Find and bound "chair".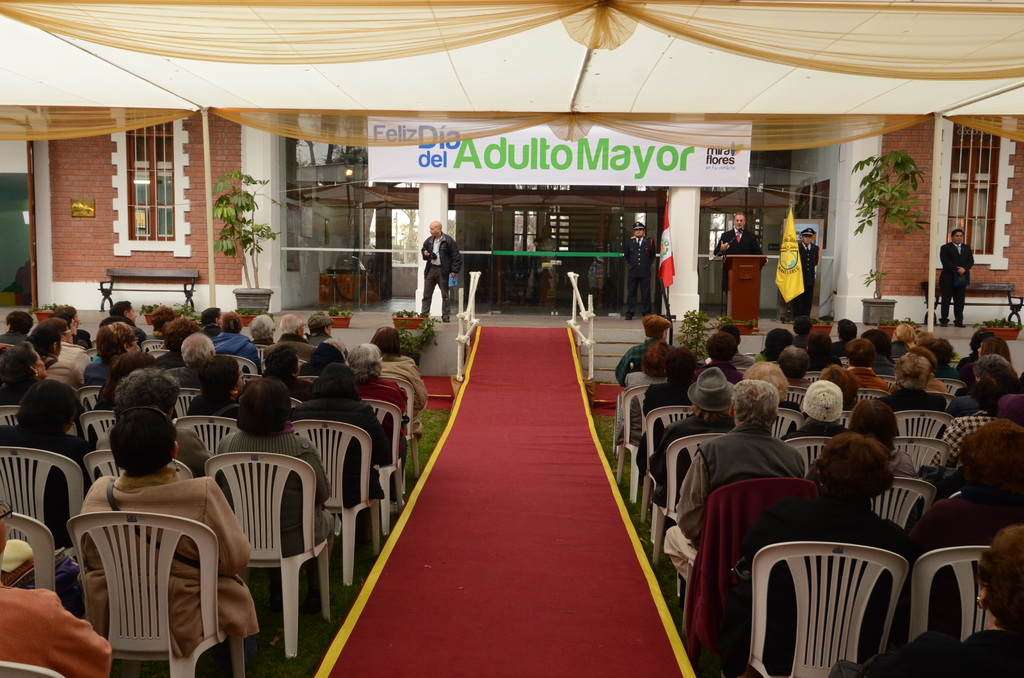
Bound: 358/400/407/545.
